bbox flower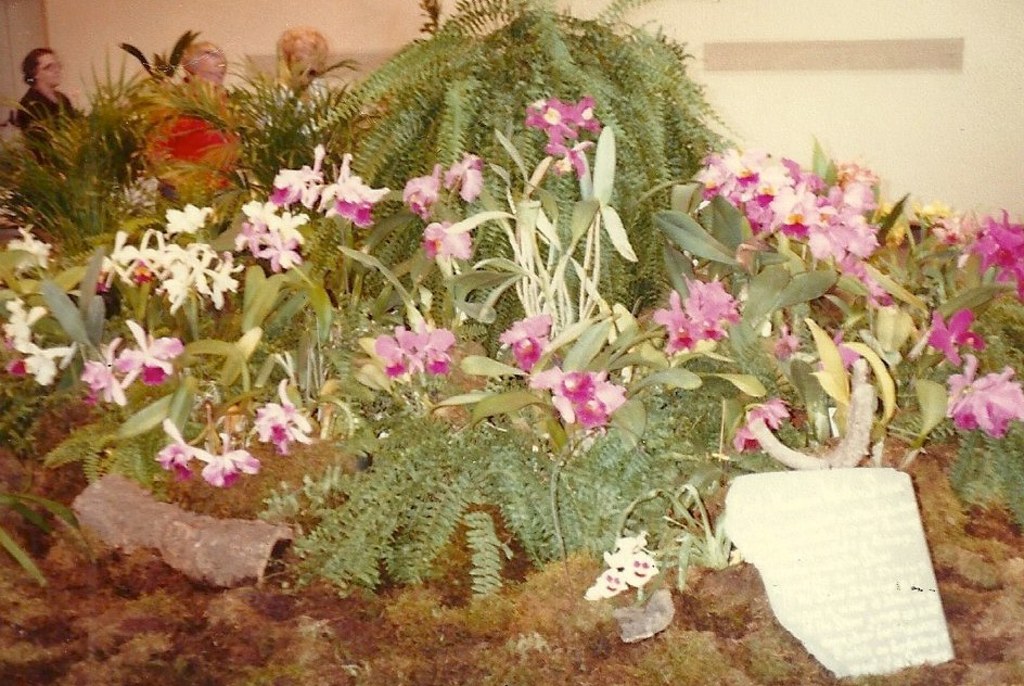
detection(307, 150, 385, 231)
